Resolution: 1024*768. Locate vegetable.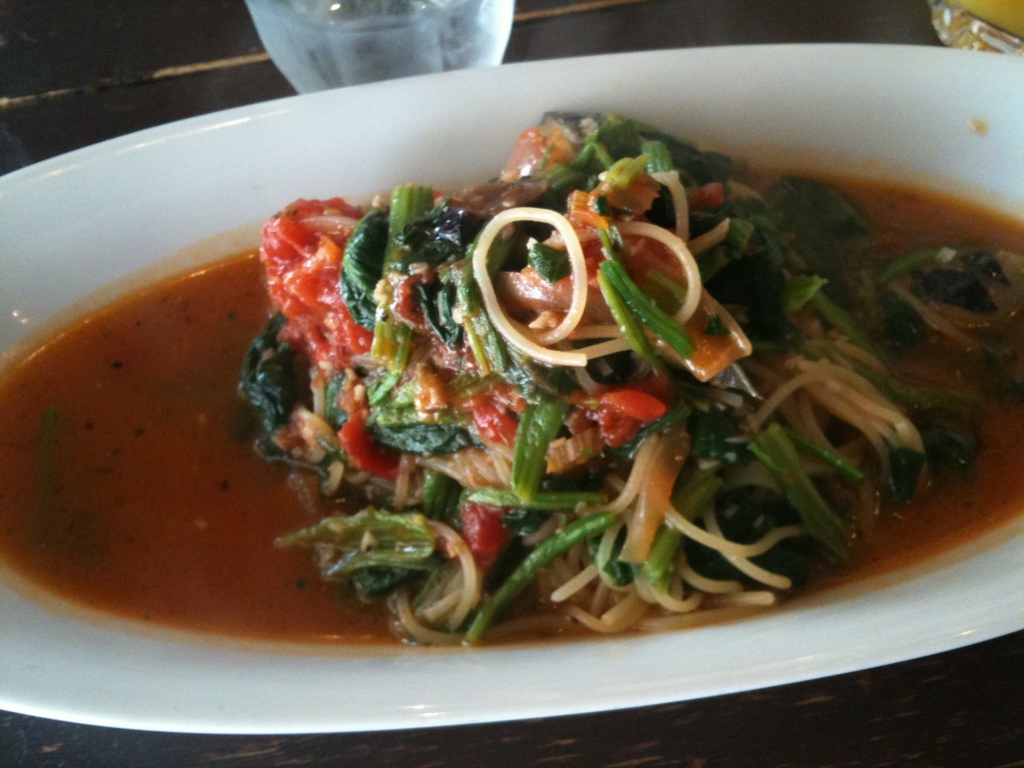
<box>289,499,465,628</box>.
